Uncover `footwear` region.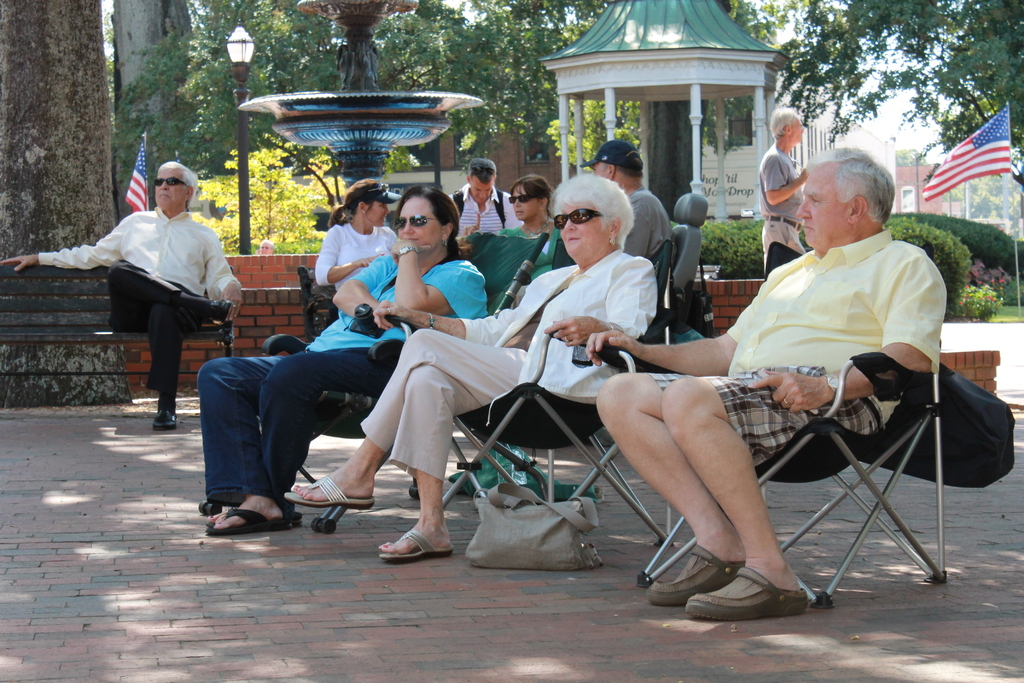
Uncovered: crop(675, 566, 808, 622).
